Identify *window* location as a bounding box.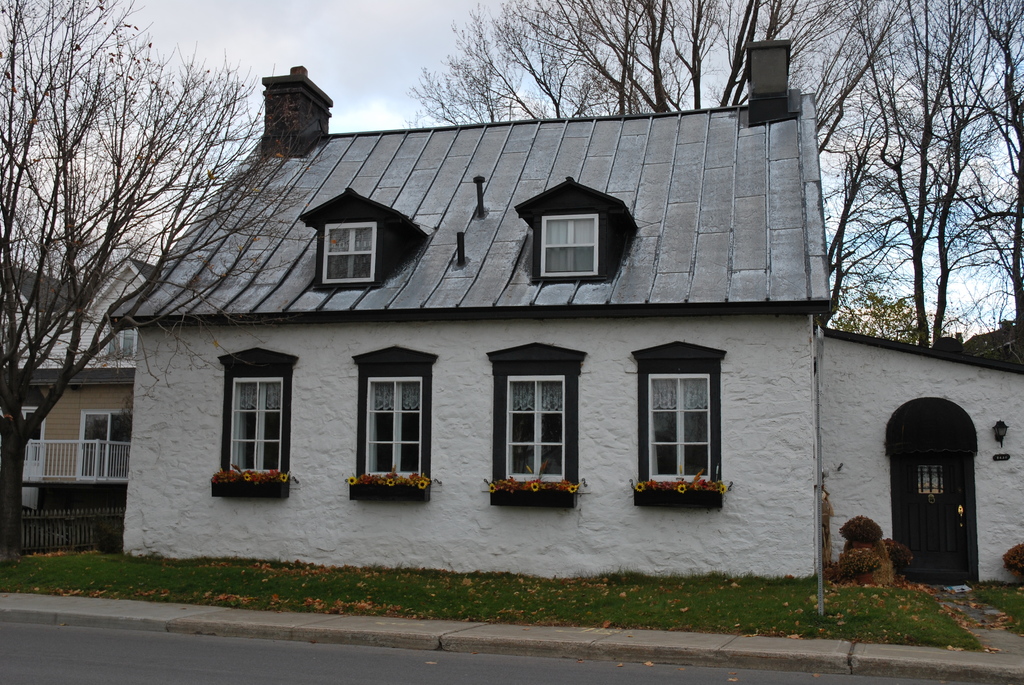
pyautogui.locateOnScreen(76, 408, 132, 480).
